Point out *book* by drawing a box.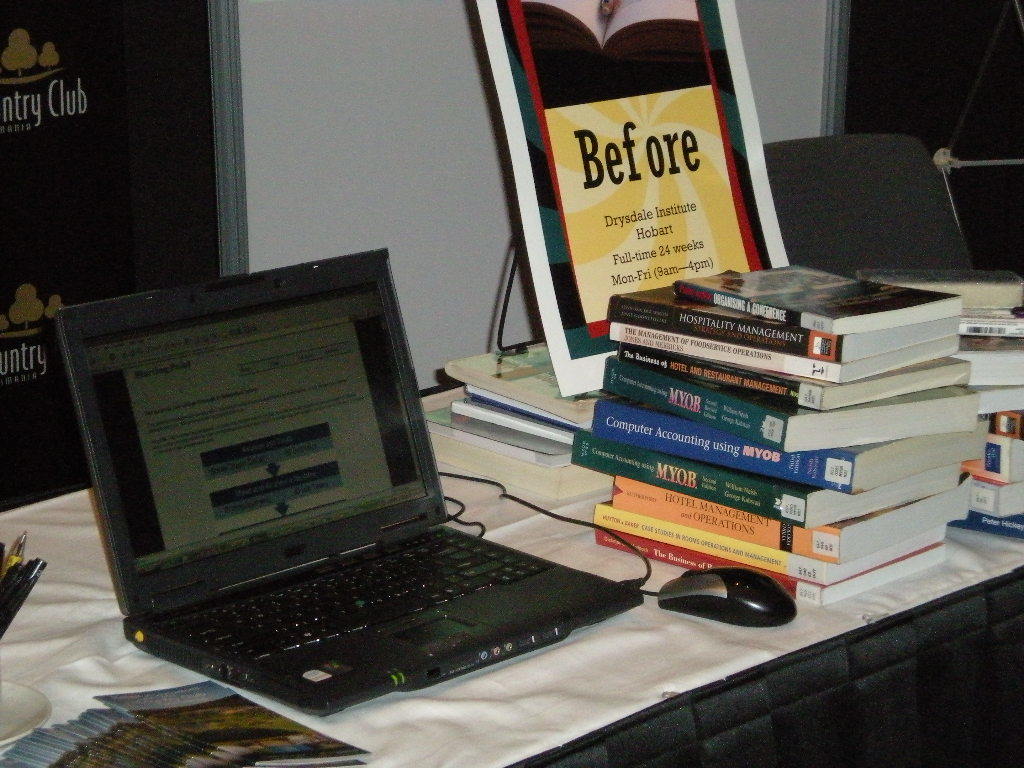
[x1=448, y1=405, x2=573, y2=443].
